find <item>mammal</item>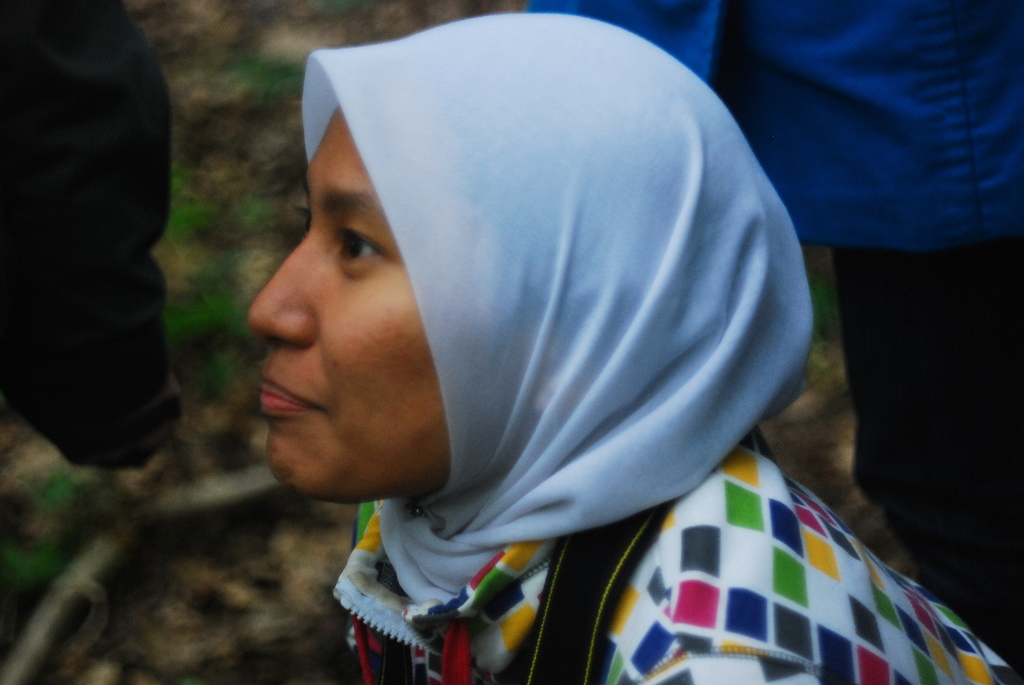
519,0,1023,681
